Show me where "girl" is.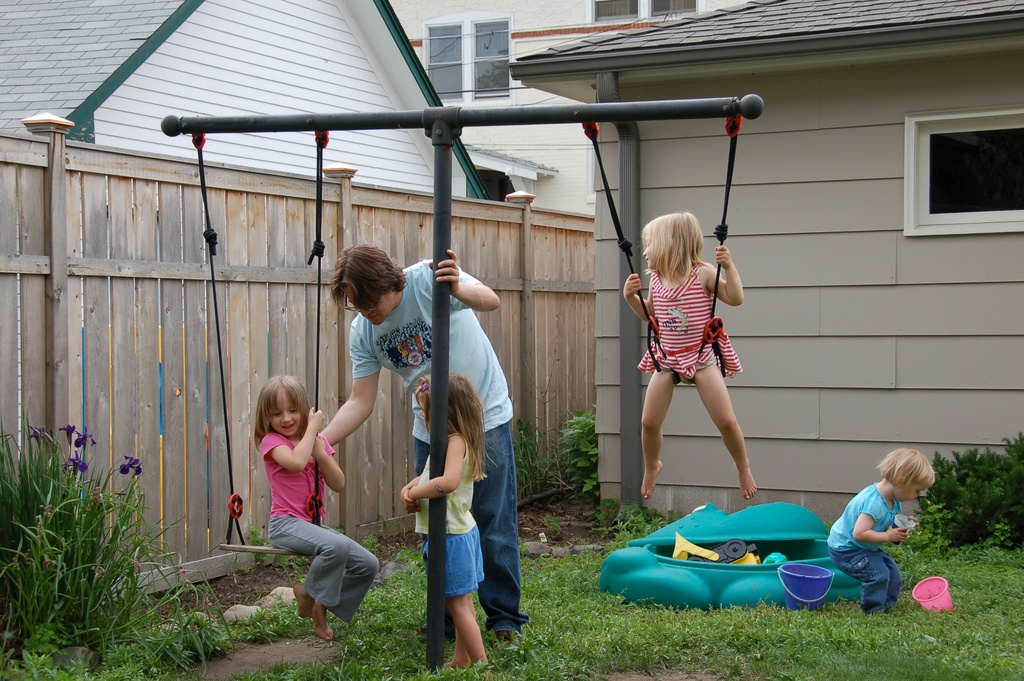
"girl" is at left=253, top=371, right=380, bottom=642.
